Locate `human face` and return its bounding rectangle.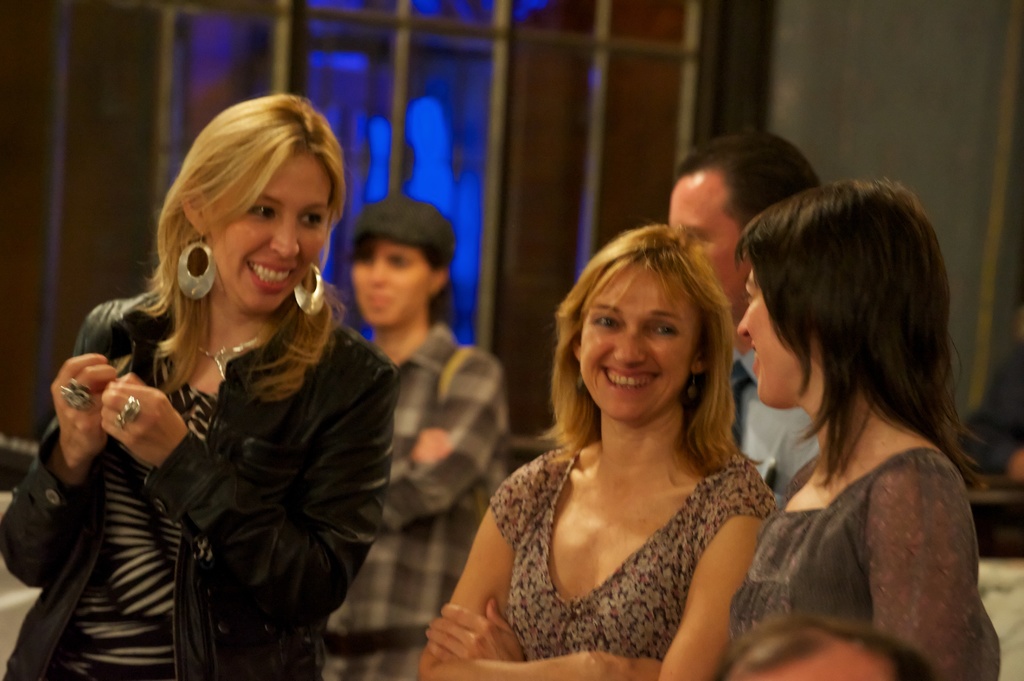
bbox=(584, 266, 693, 419).
